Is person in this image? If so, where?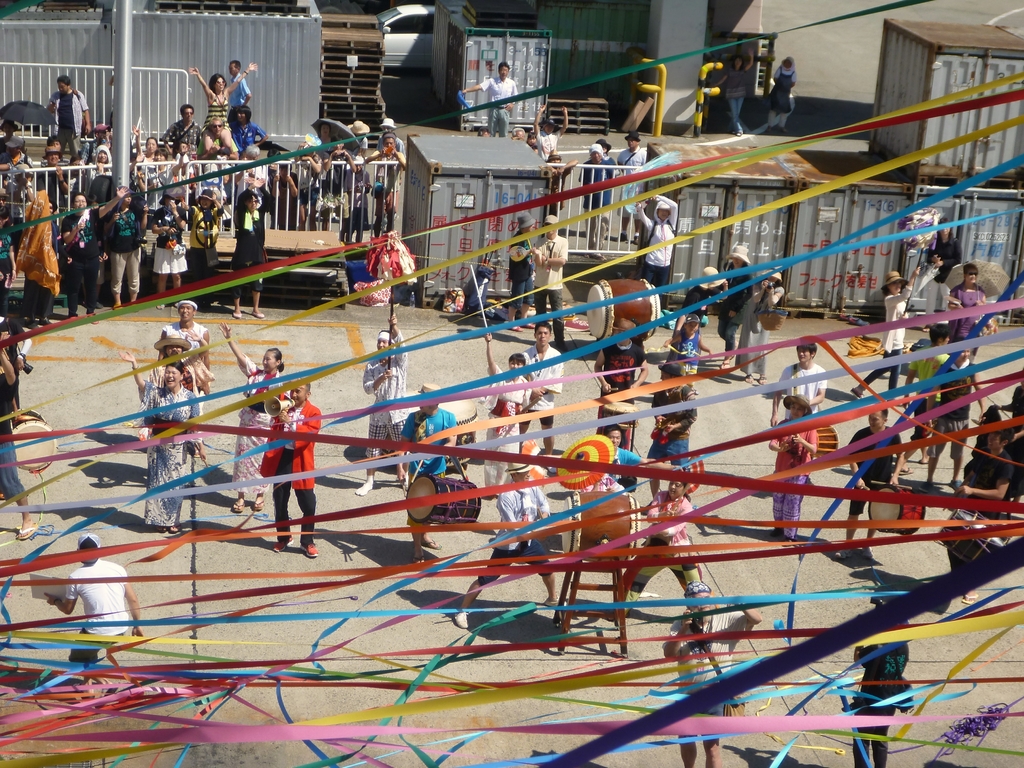
Yes, at bbox=[763, 54, 797, 131].
